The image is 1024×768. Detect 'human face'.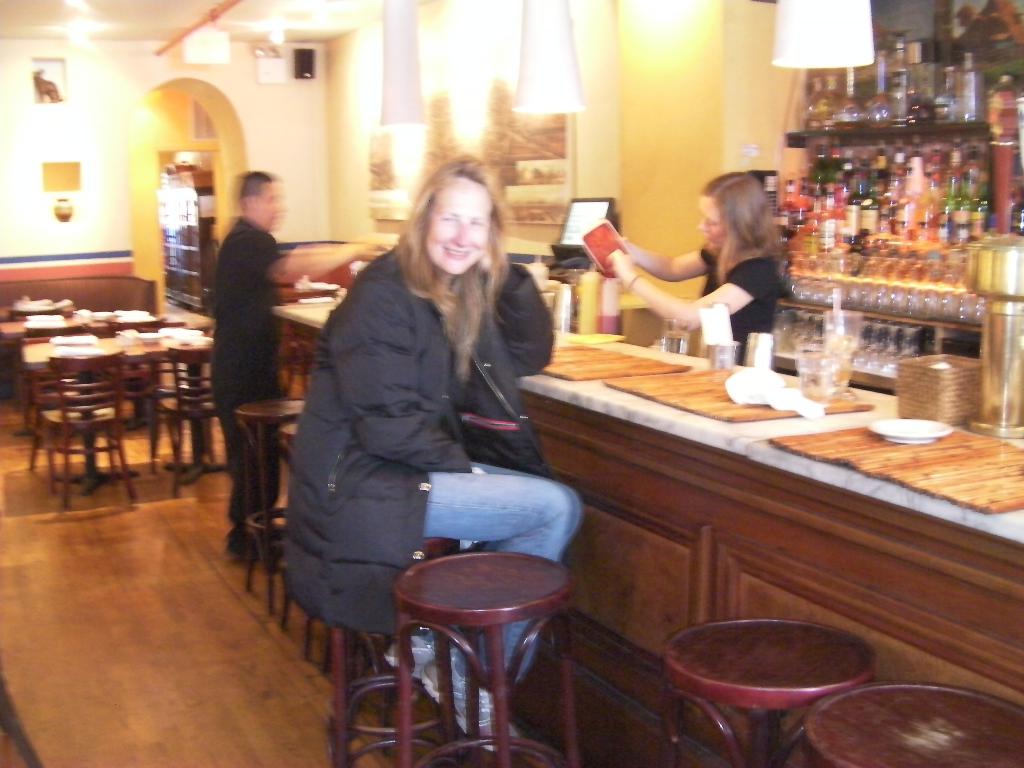
Detection: (left=701, top=195, right=728, bottom=256).
